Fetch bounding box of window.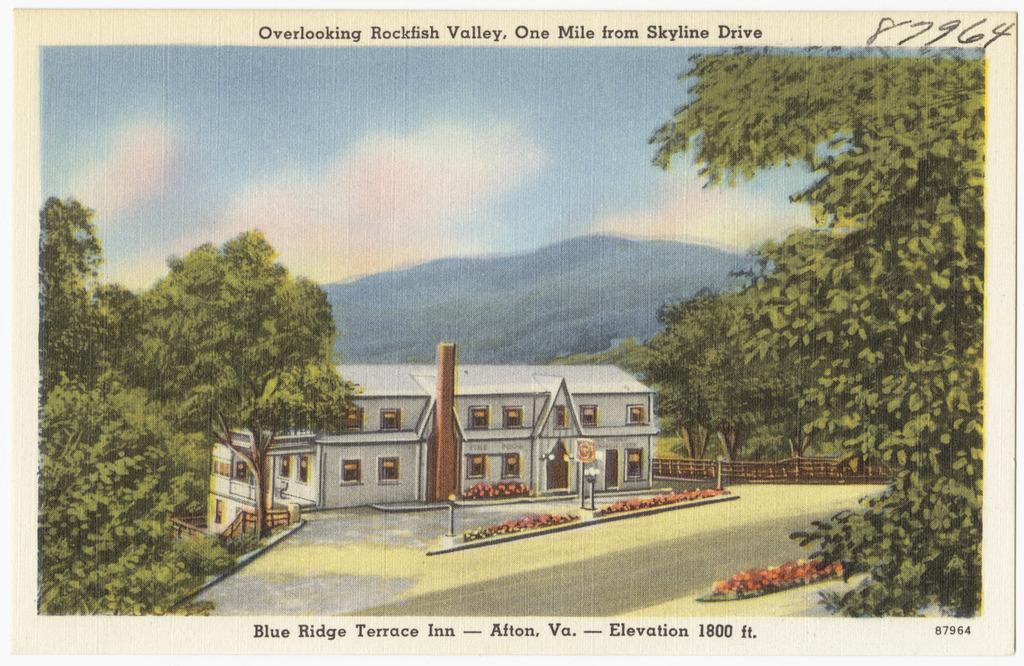
Bbox: x1=378 y1=407 x2=400 y2=433.
